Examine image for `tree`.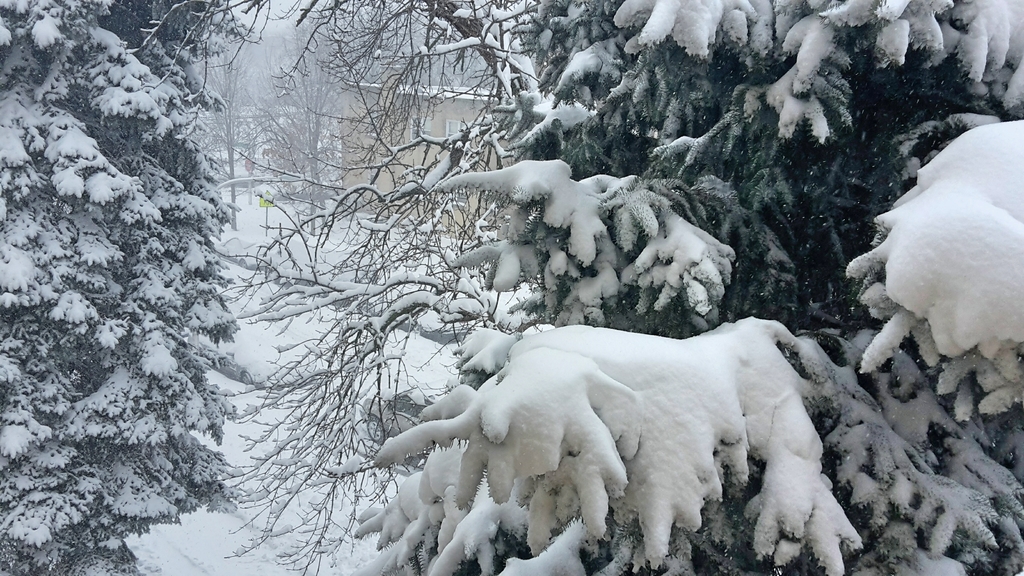
Examination result: <box>189,47,263,230</box>.
